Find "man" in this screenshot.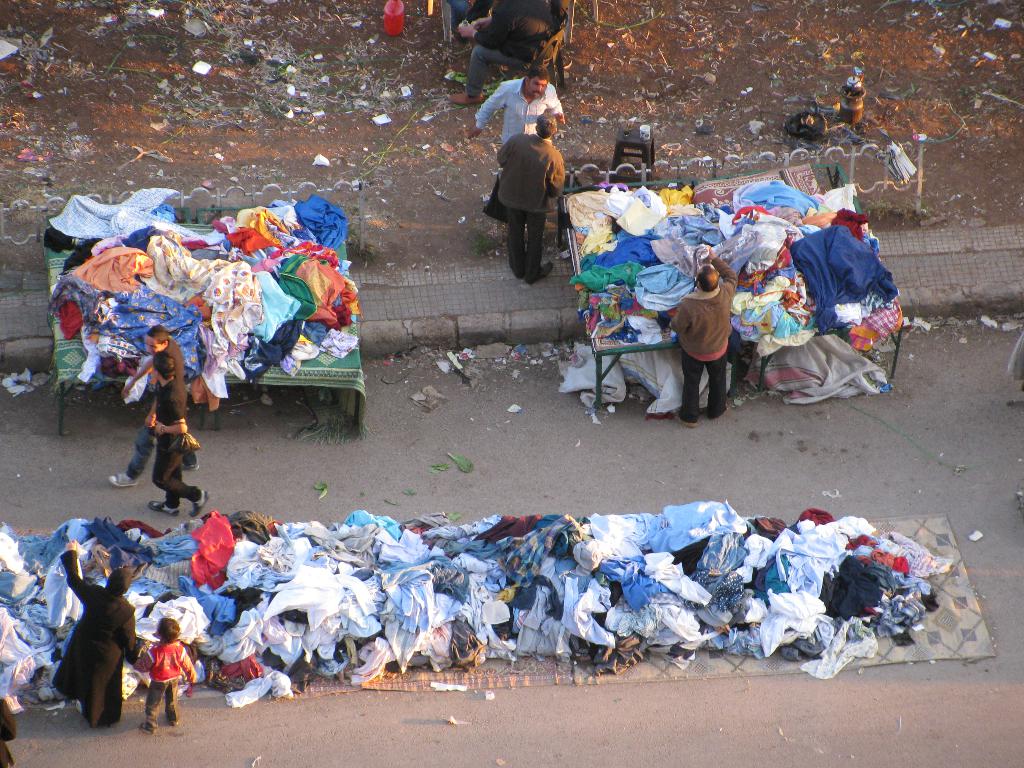
The bounding box for "man" is bbox=(465, 67, 565, 184).
